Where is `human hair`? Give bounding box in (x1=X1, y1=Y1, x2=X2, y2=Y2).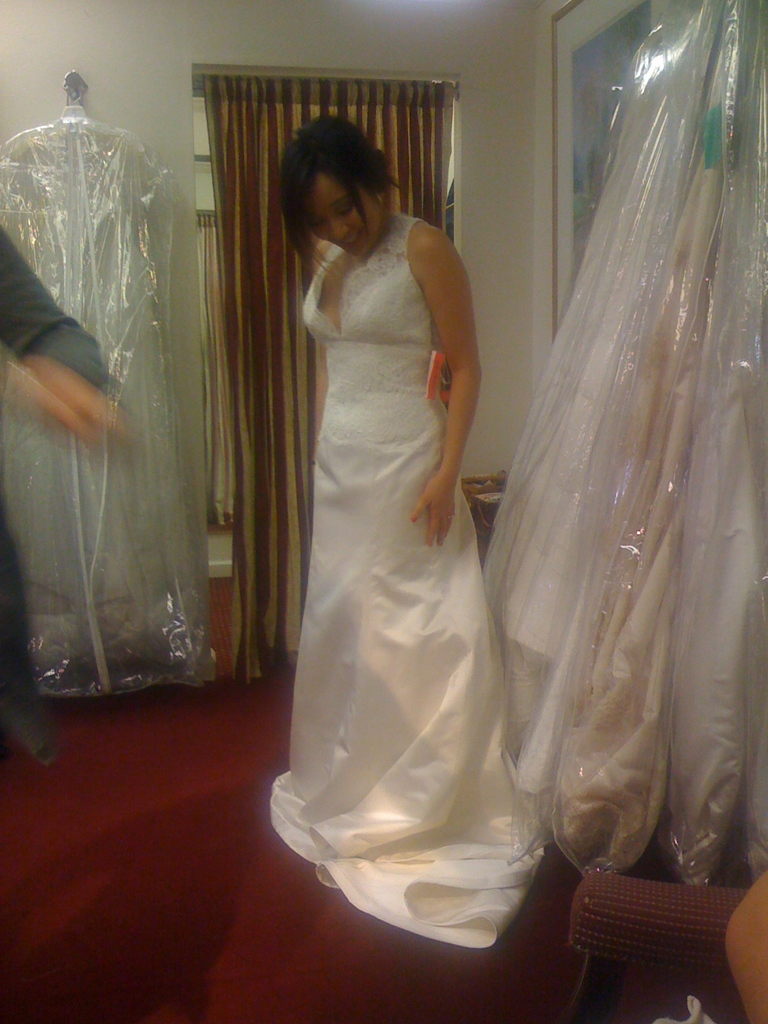
(x1=274, y1=115, x2=406, y2=282).
